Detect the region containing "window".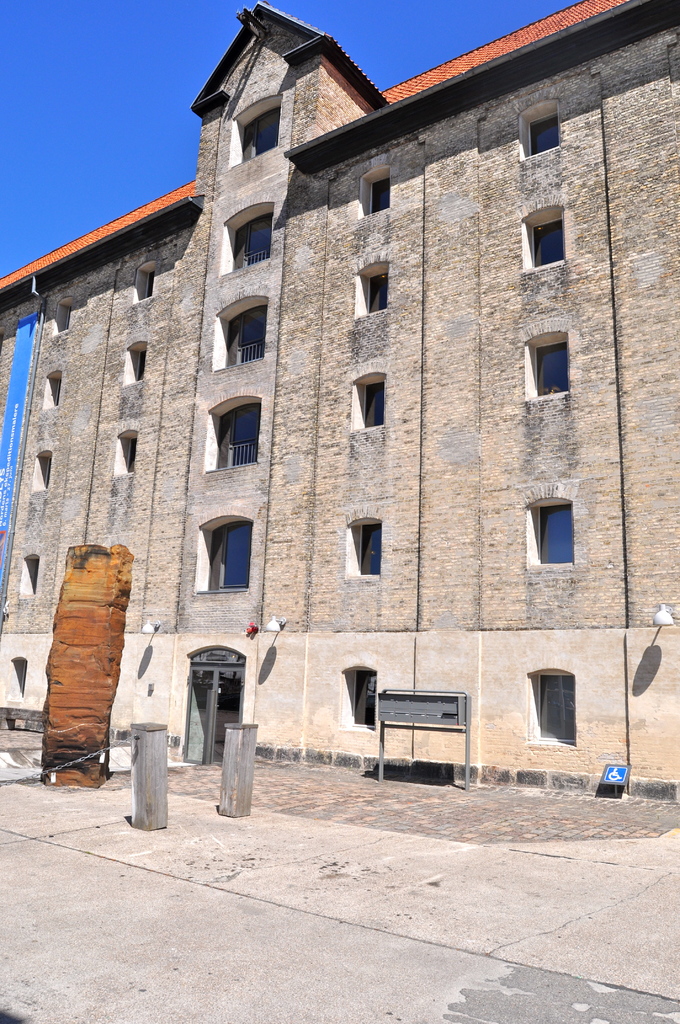
l=133, t=262, r=155, b=302.
